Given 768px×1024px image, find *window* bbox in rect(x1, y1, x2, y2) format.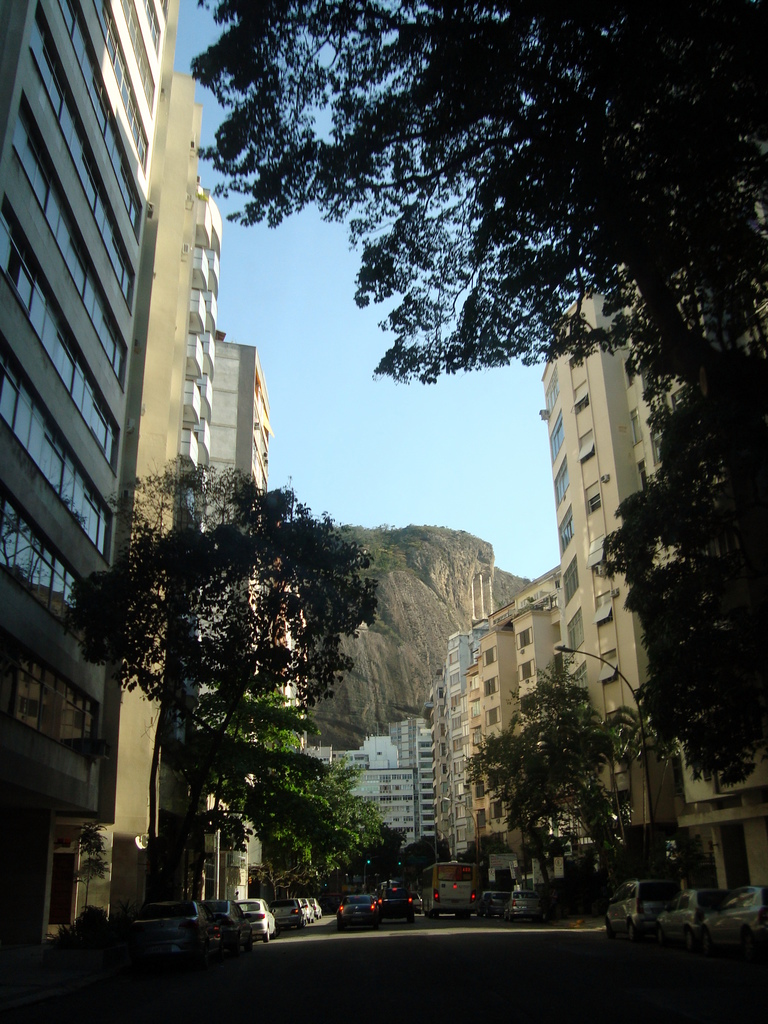
rect(584, 481, 604, 517).
